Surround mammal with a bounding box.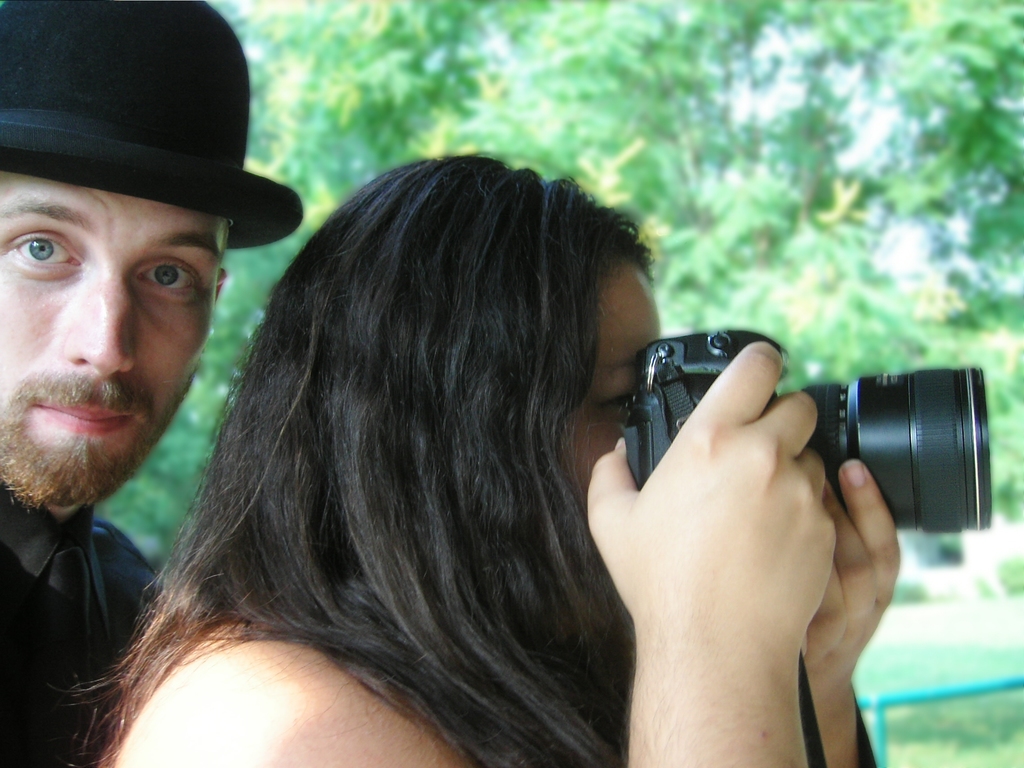
[x1=0, y1=0, x2=304, y2=767].
